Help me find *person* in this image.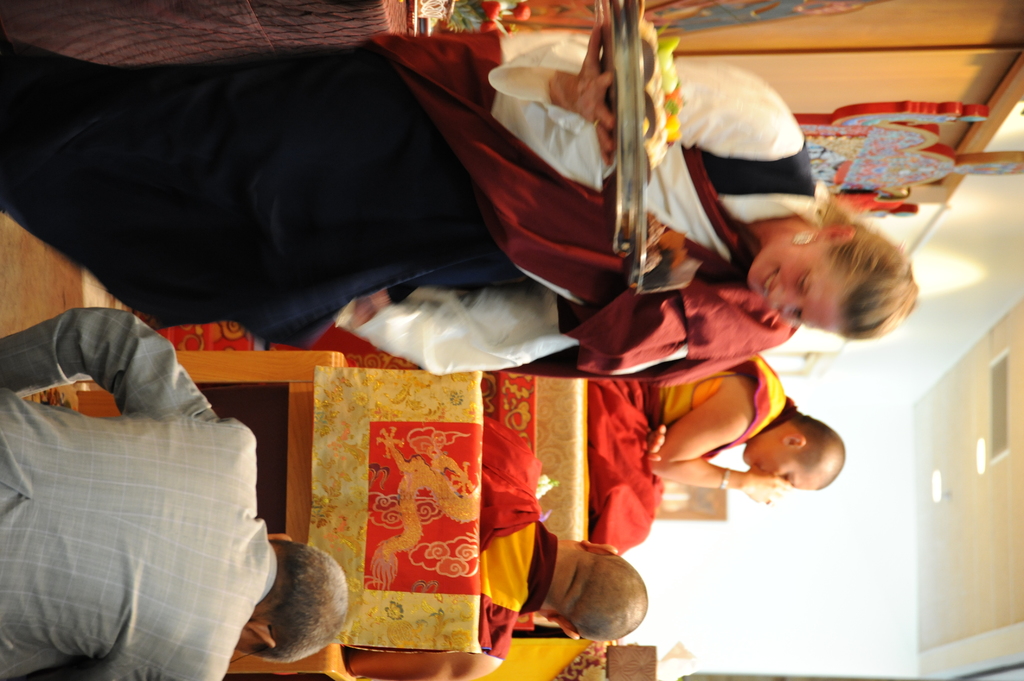
Found it: bbox=(1, 26, 916, 330).
